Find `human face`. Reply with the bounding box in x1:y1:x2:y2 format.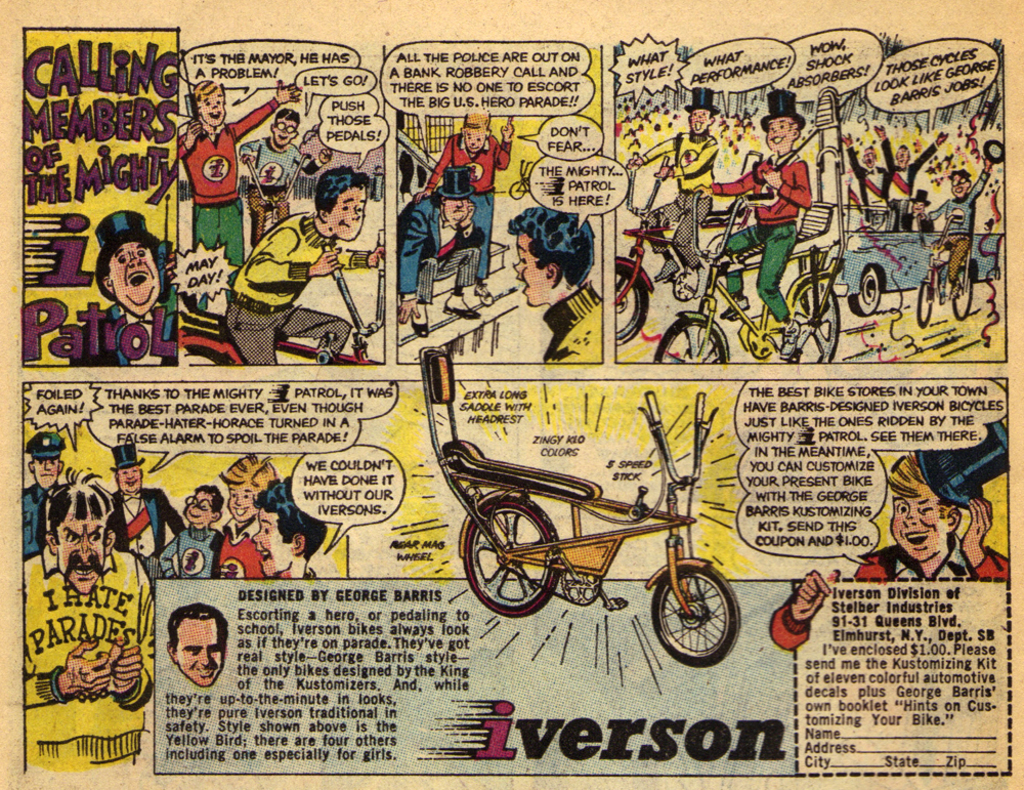
104:241:159:308.
